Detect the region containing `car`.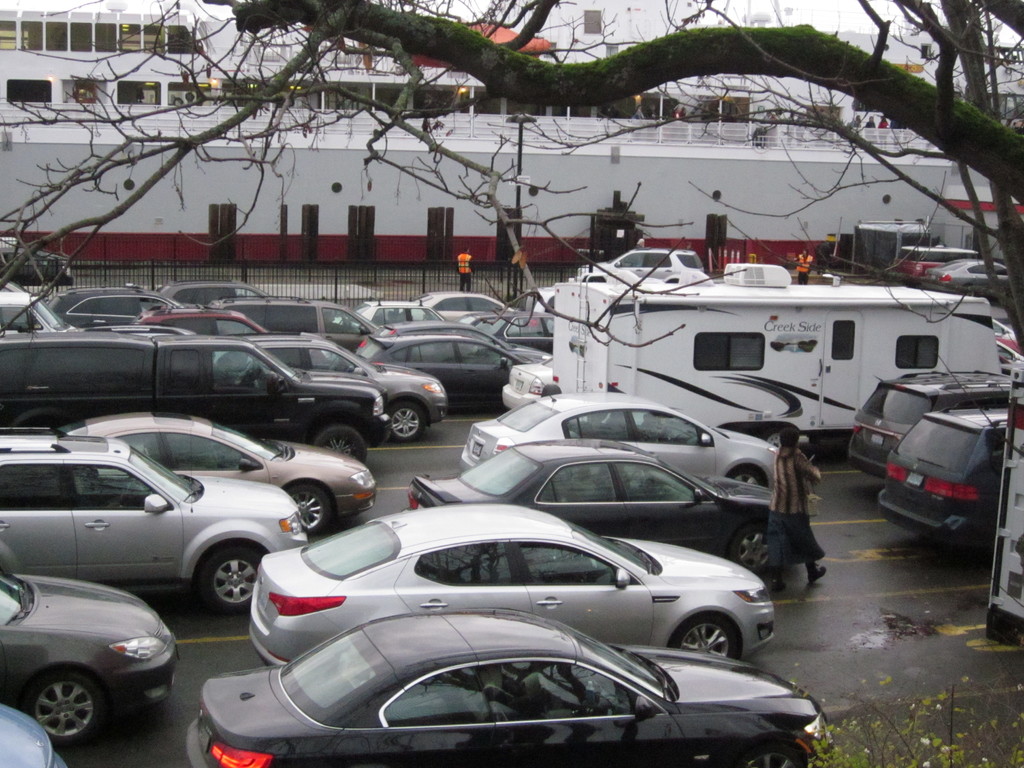
bbox=(0, 697, 72, 767).
